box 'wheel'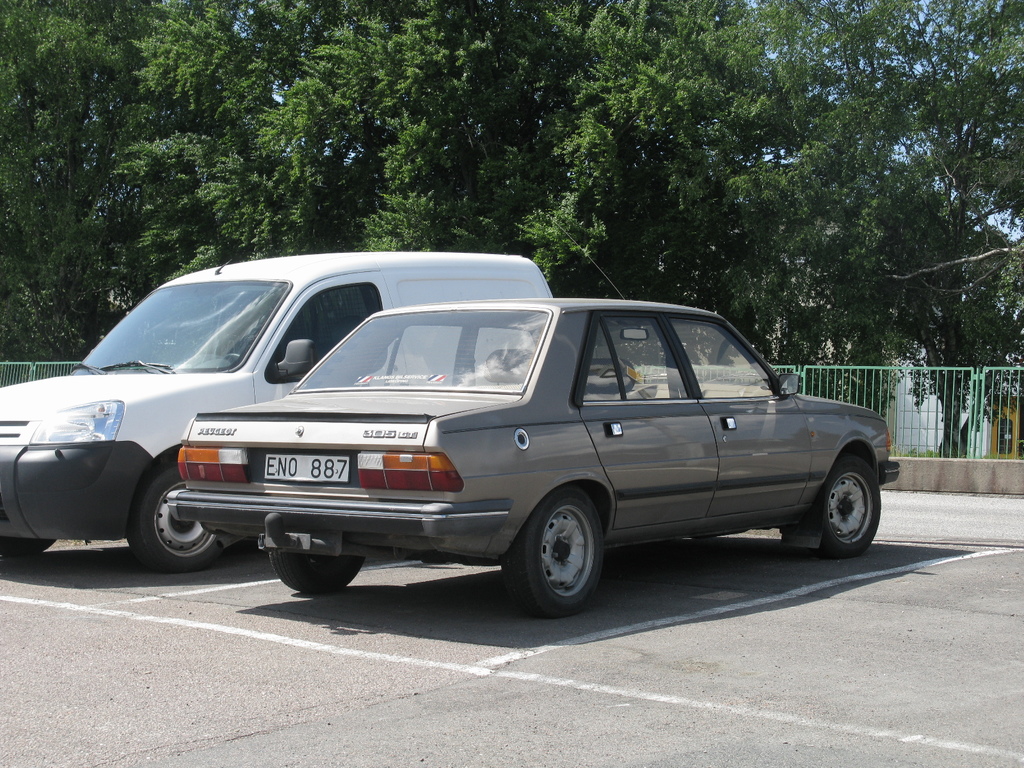
box=[128, 468, 218, 577]
